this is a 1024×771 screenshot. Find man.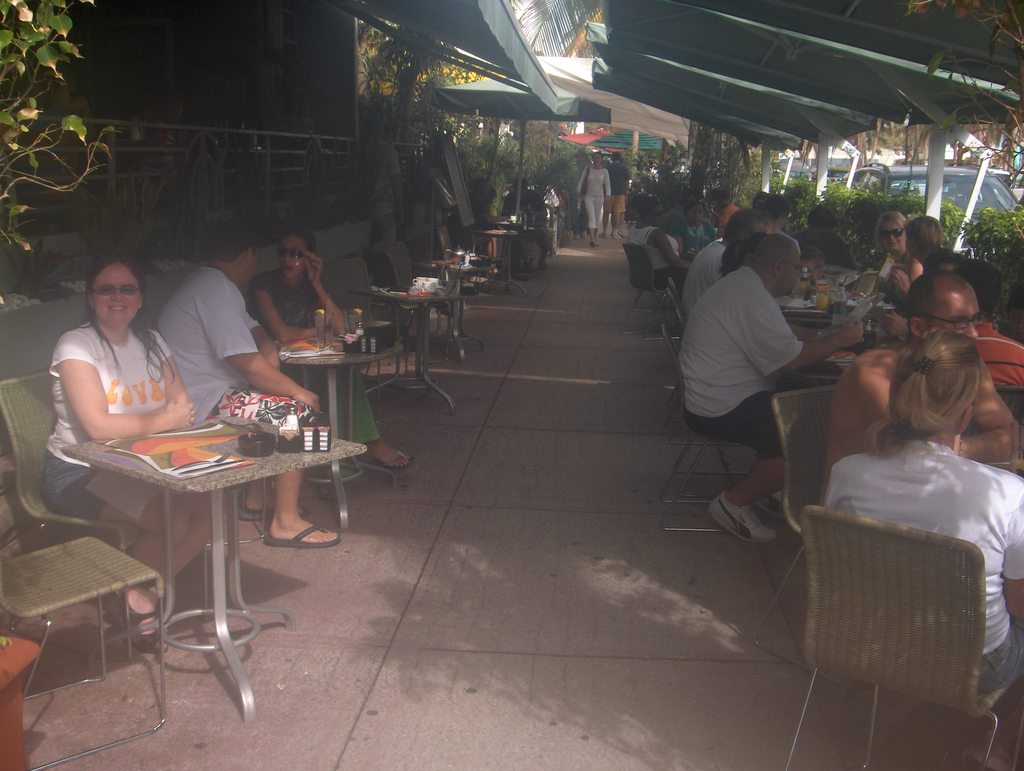
Bounding box: select_region(808, 263, 1023, 512).
